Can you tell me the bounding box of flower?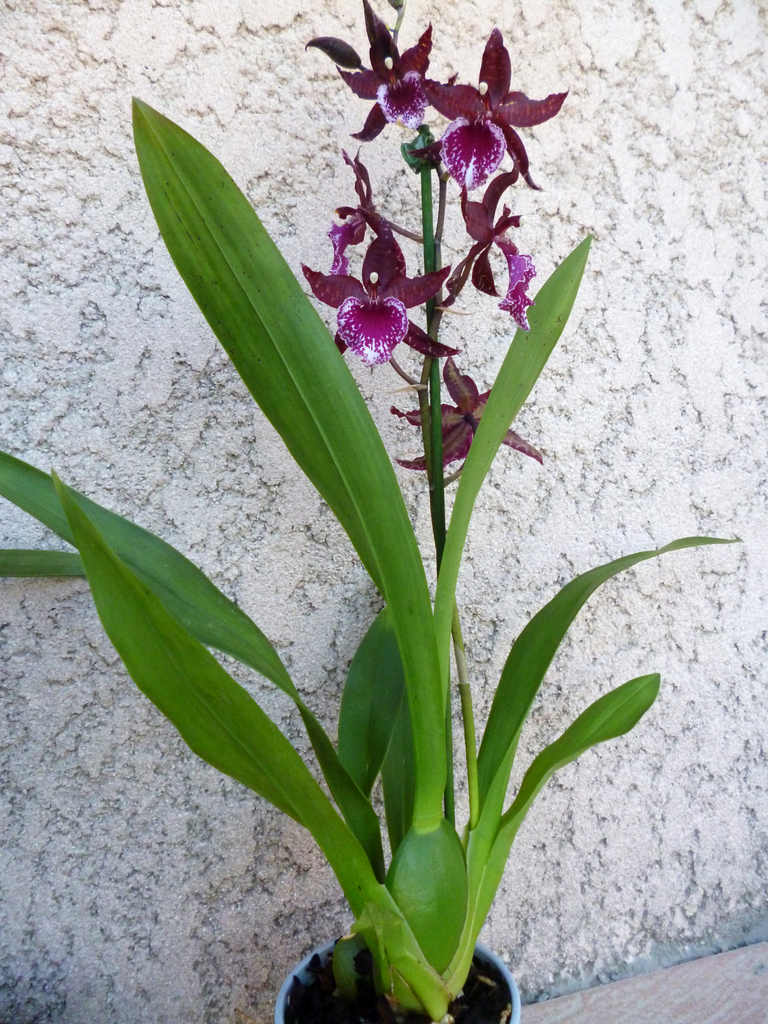
x1=387, y1=359, x2=541, y2=485.
